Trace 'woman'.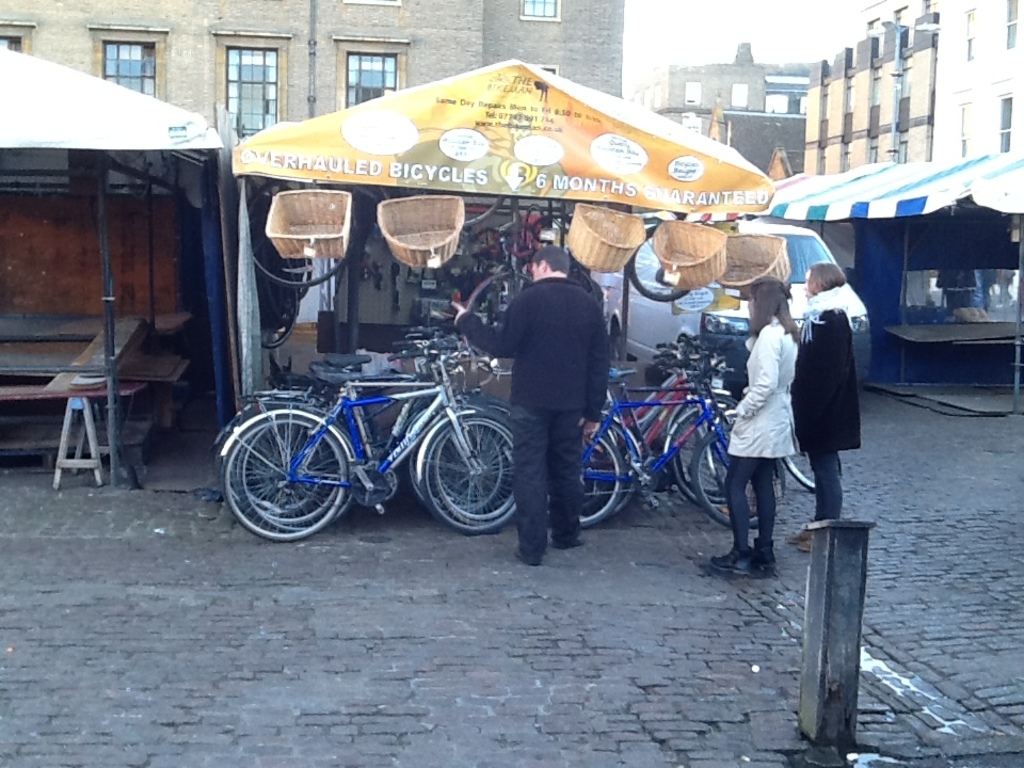
Traced to region(707, 275, 804, 579).
